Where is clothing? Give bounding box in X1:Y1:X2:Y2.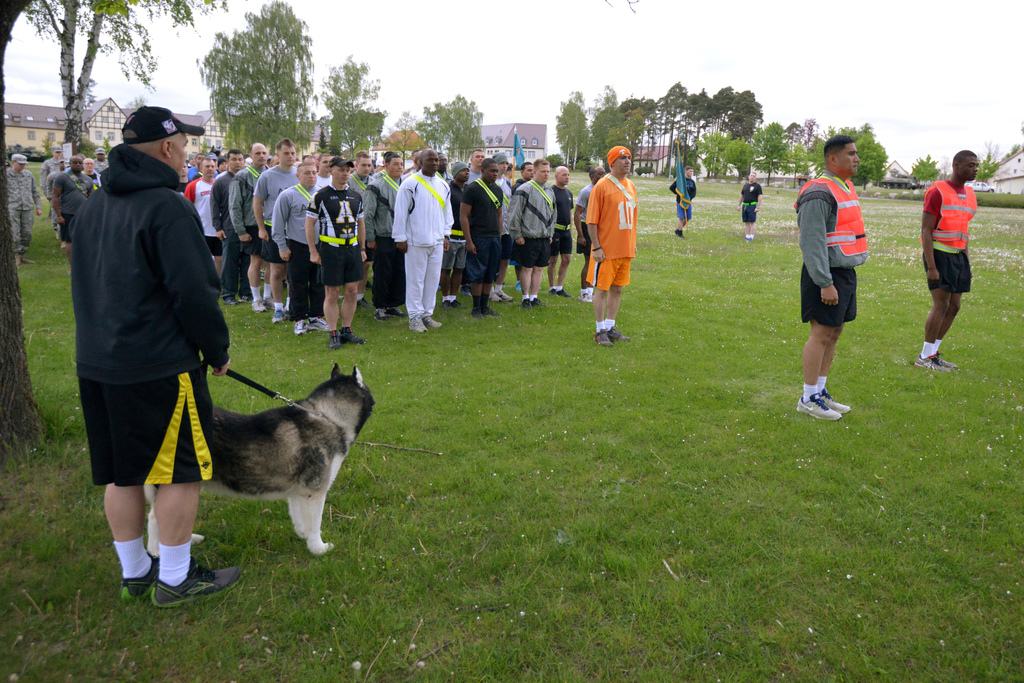
371:170:403:284.
